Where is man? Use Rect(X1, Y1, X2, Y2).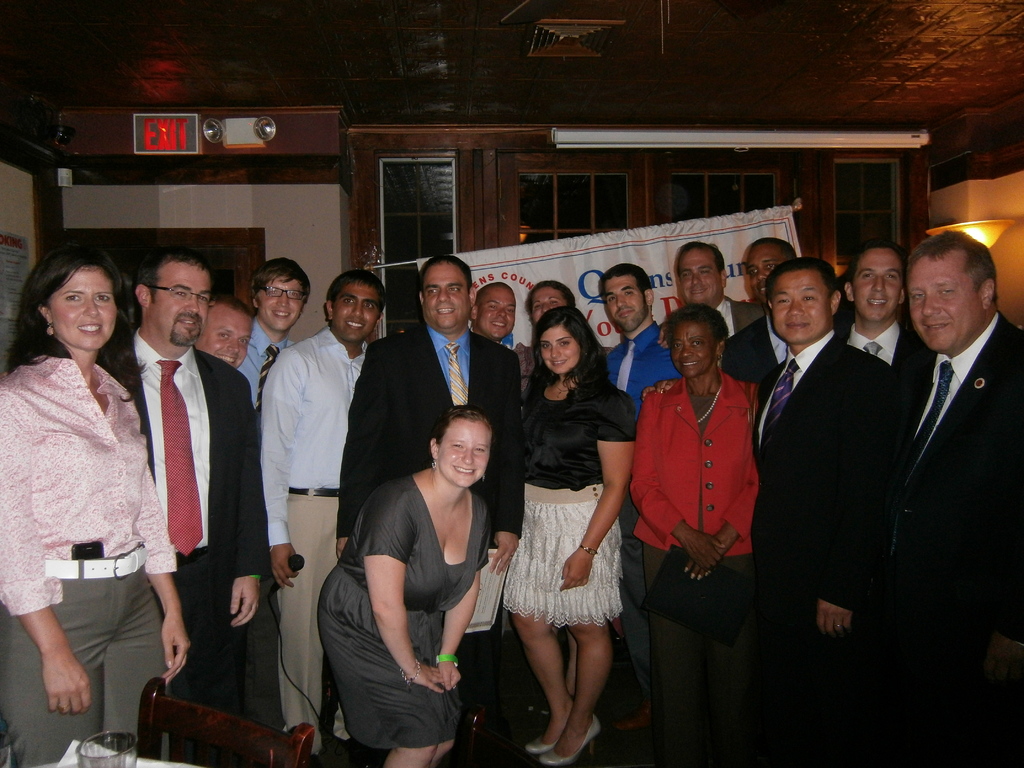
Rect(120, 257, 269, 767).
